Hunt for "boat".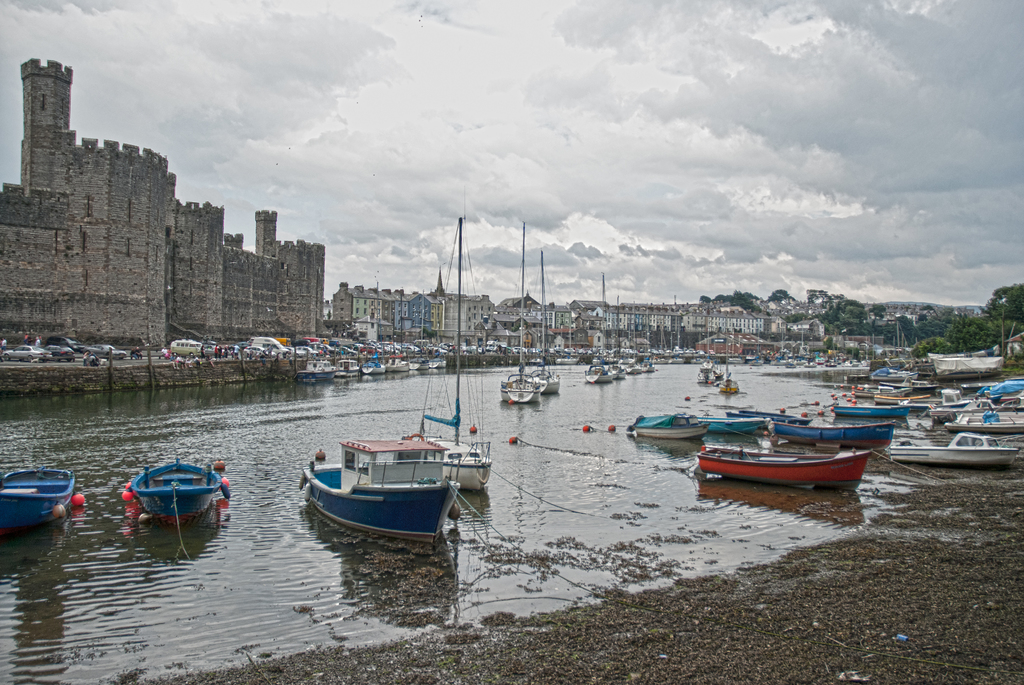
Hunted down at detection(943, 401, 1023, 436).
